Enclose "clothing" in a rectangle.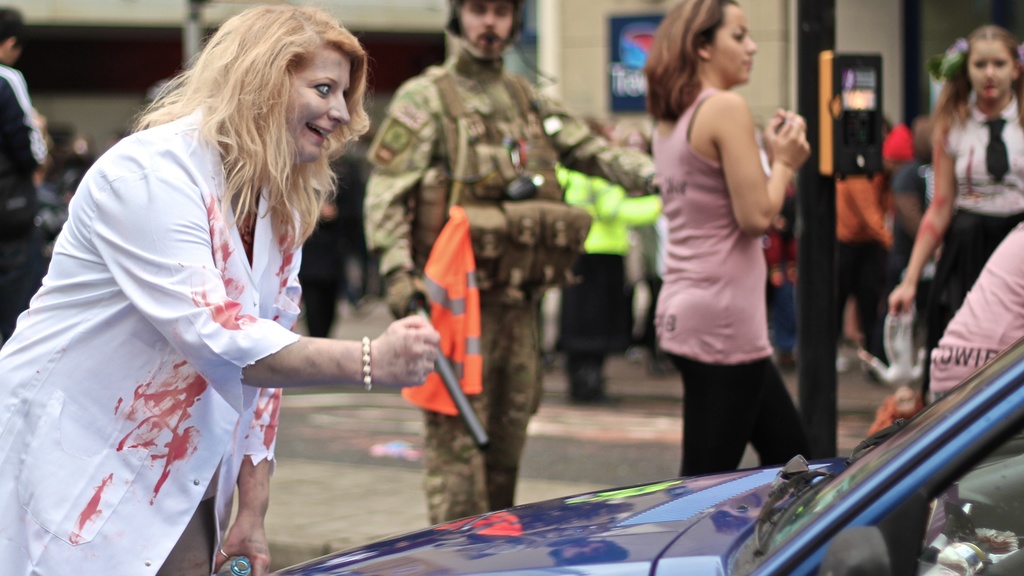
rect(834, 169, 897, 377).
